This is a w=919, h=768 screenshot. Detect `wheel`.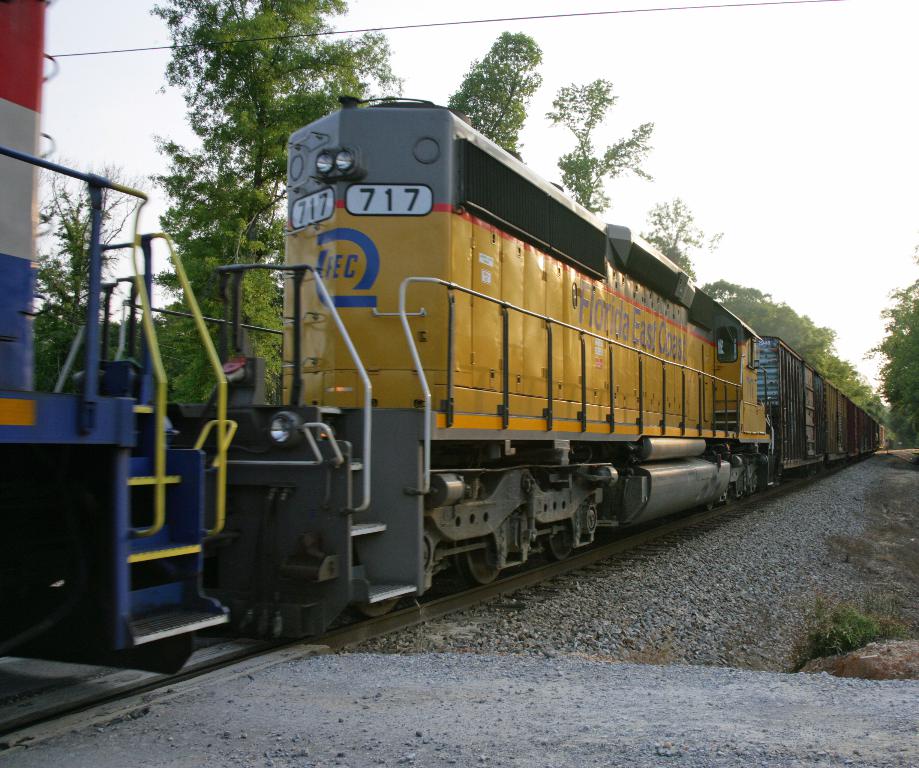
box=[451, 536, 508, 592].
